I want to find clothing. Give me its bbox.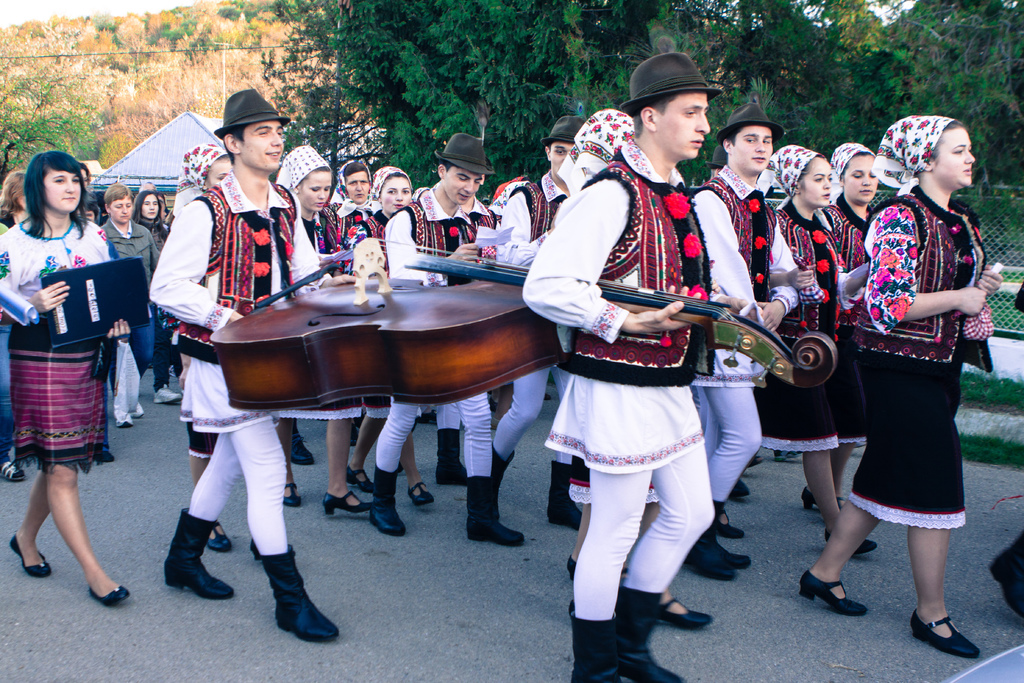
300 211 337 273.
